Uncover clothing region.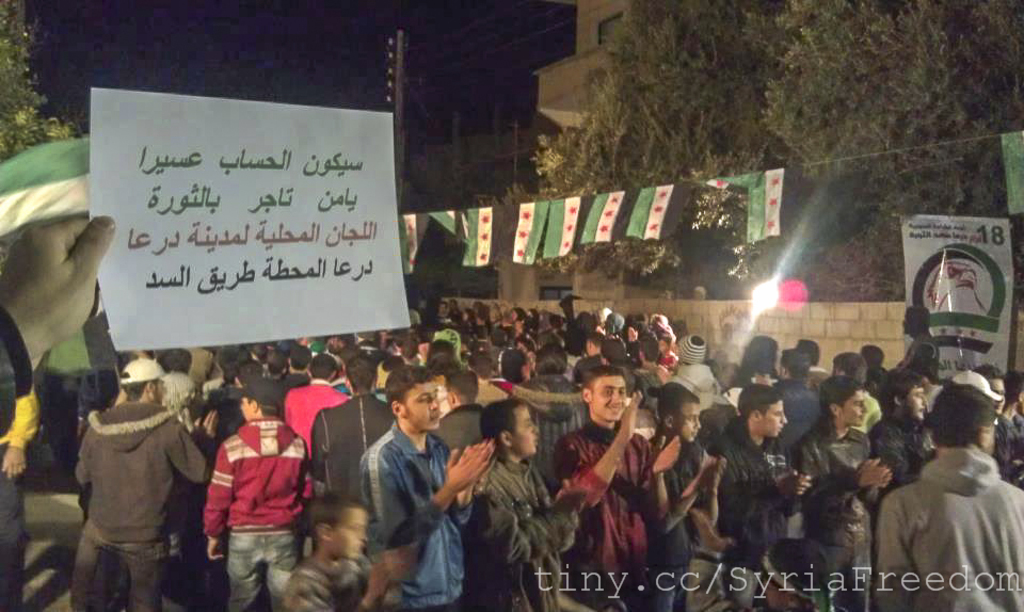
Uncovered: 310/389/391/497.
